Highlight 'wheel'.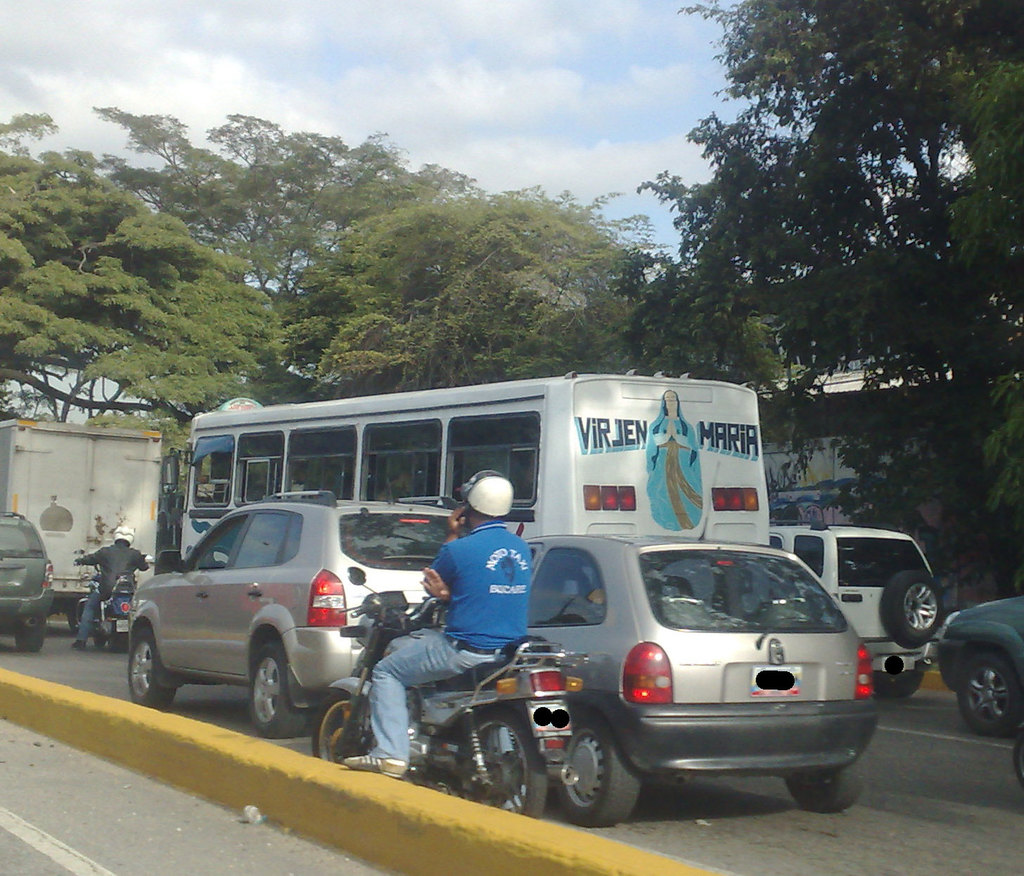
Highlighted region: bbox=(548, 720, 647, 833).
